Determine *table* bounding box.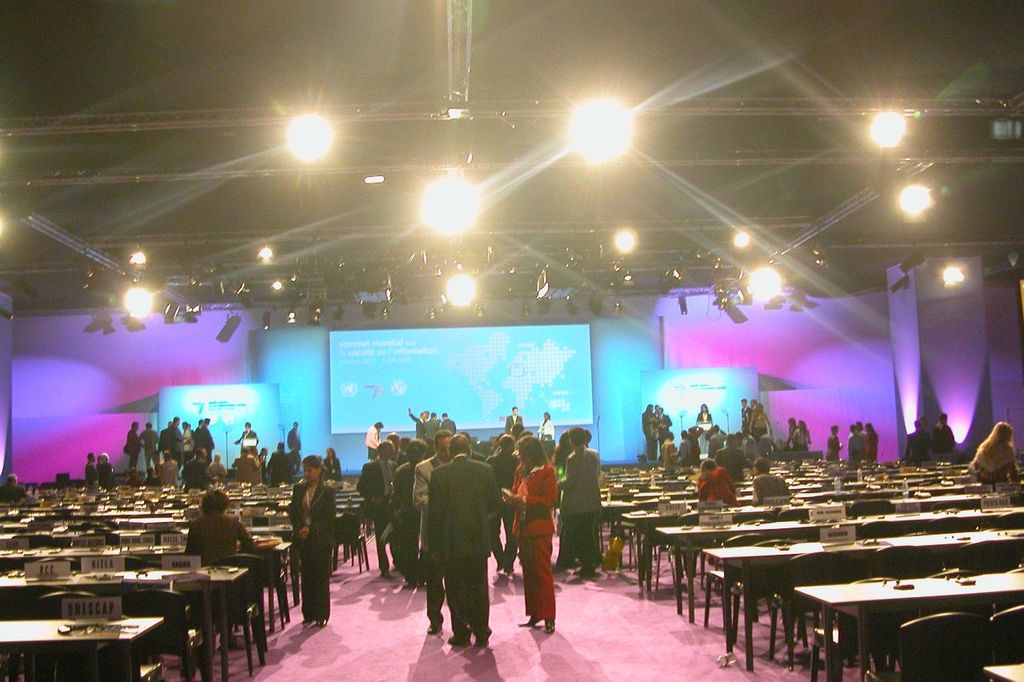
Determined: box=[0, 563, 277, 679].
